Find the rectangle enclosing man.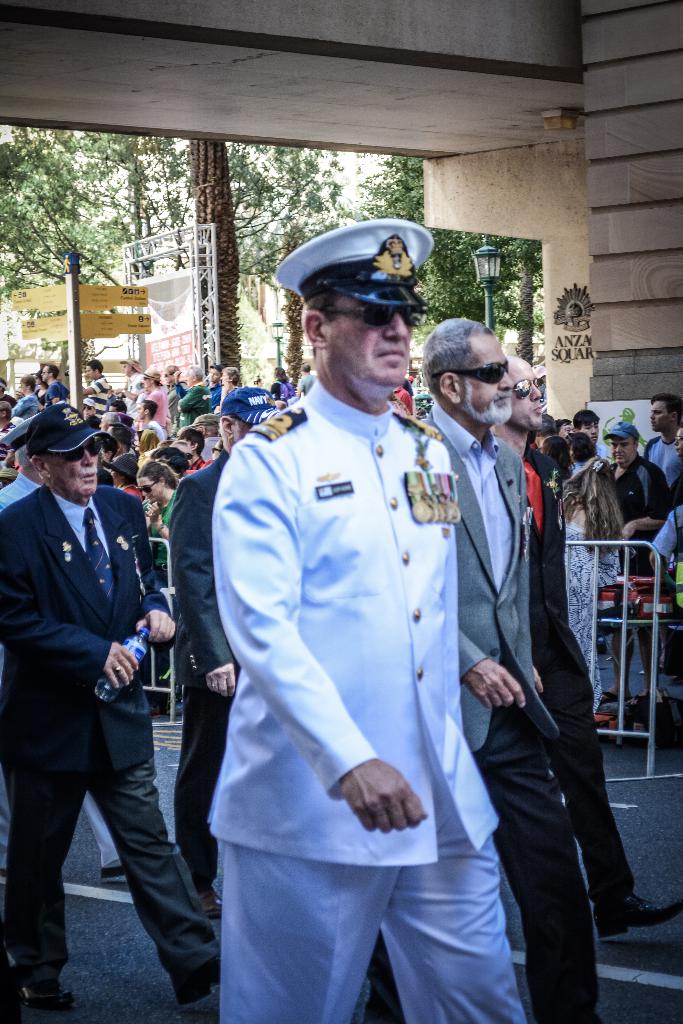
(183, 220, 515, 1023).
